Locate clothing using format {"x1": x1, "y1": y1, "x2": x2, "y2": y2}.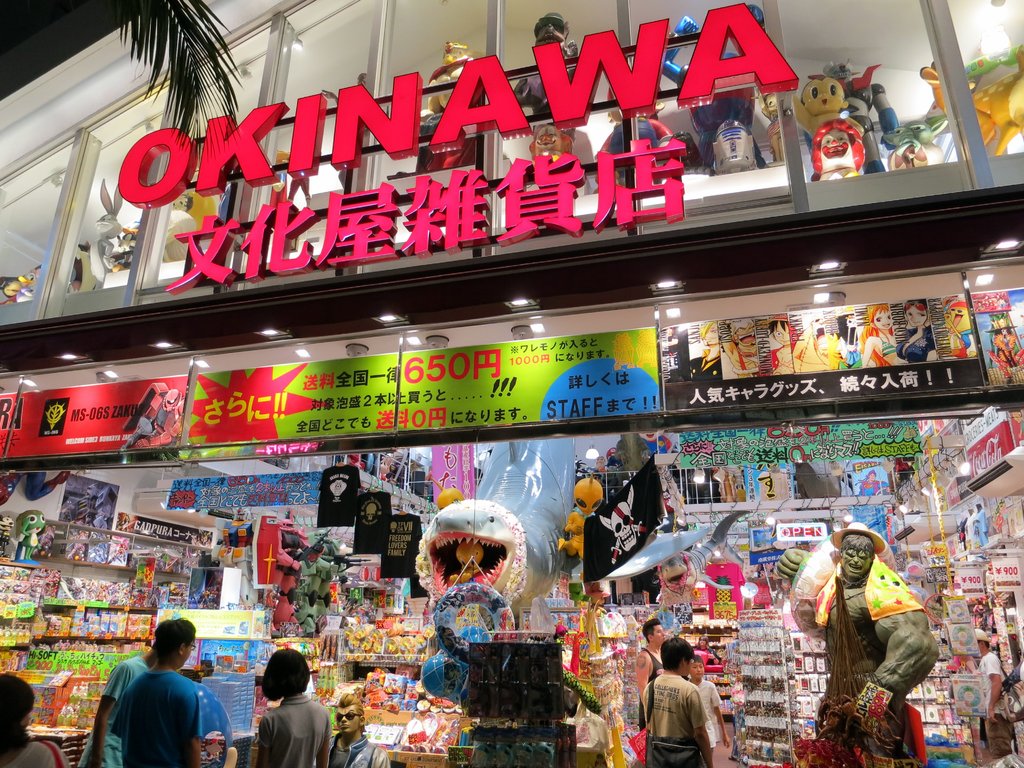
{"x1": 315, "y1": 461, "x2": 361, "y2": 527}.
